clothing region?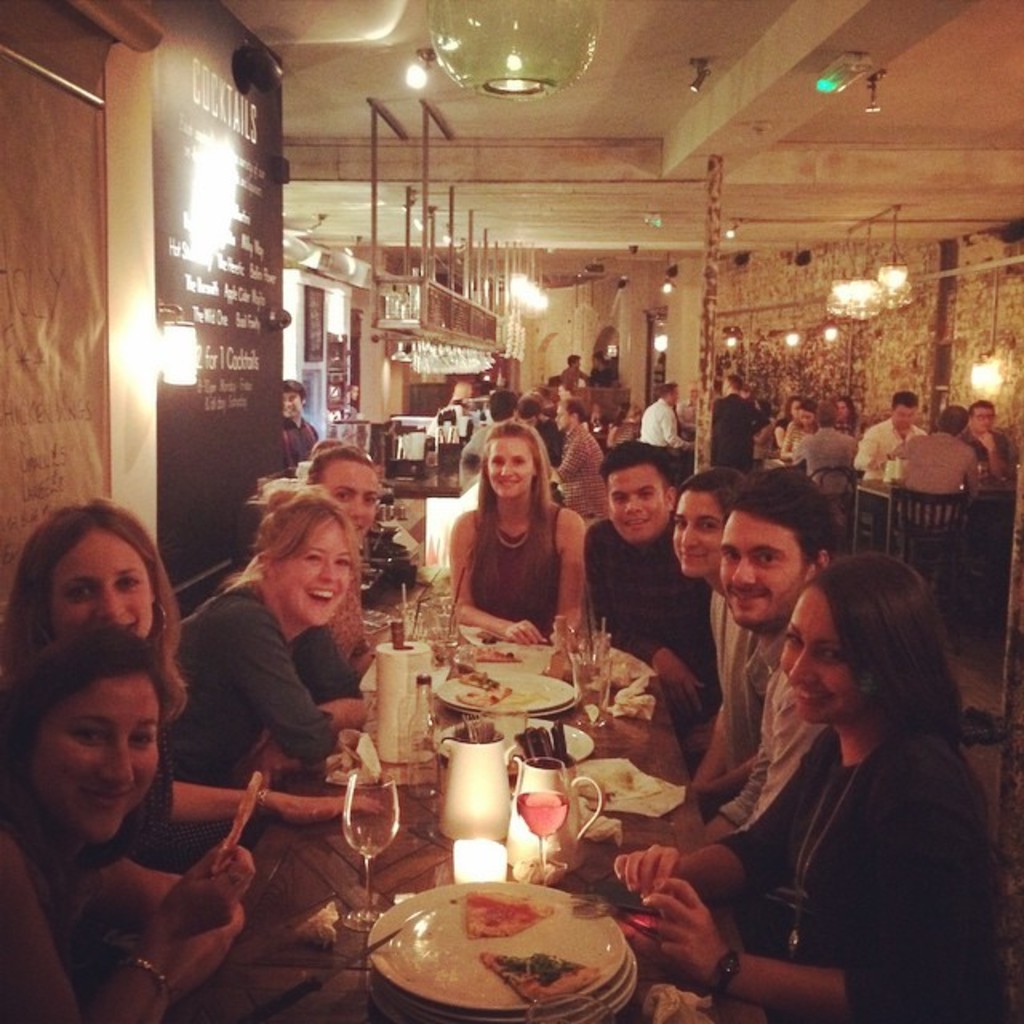
274,413,323,485
